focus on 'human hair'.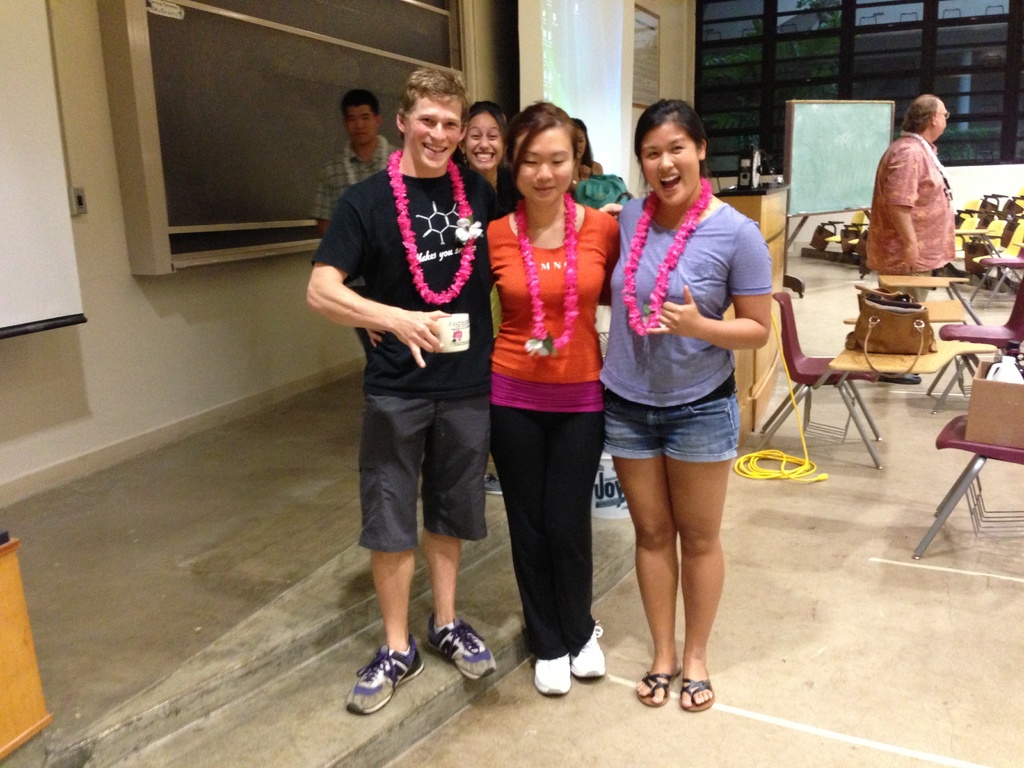
Focused at pyautogui.locateOnScreen(399, 65, 470, 120).
